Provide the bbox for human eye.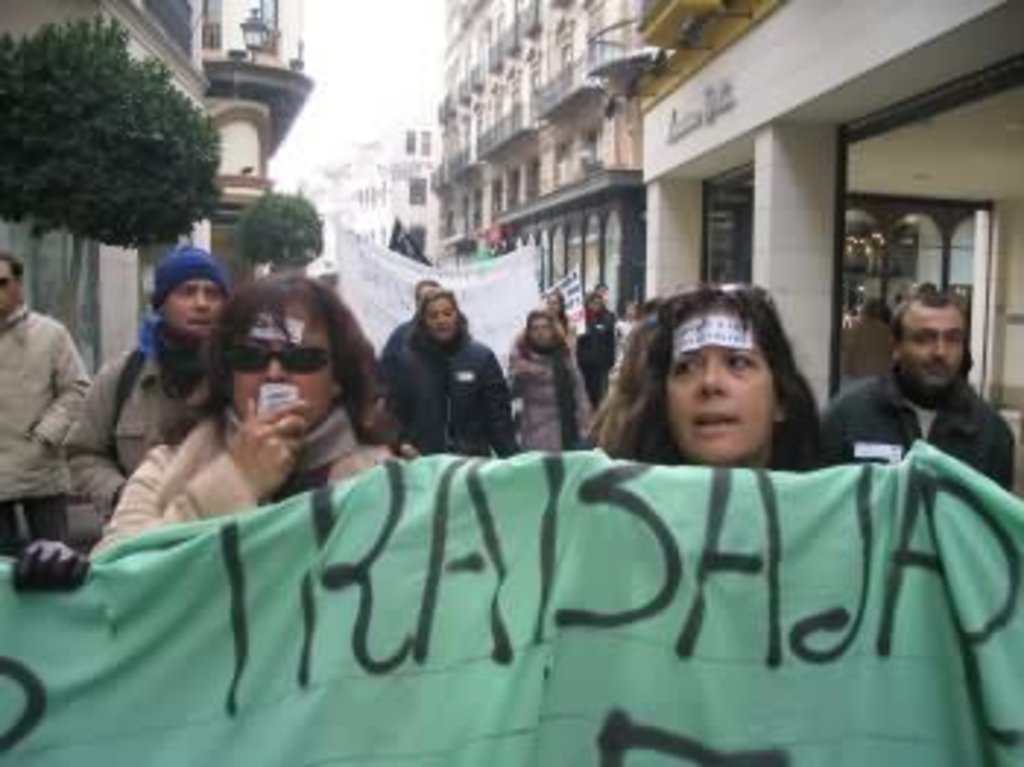
[left=176, top=281, right=193, bottom=302].
